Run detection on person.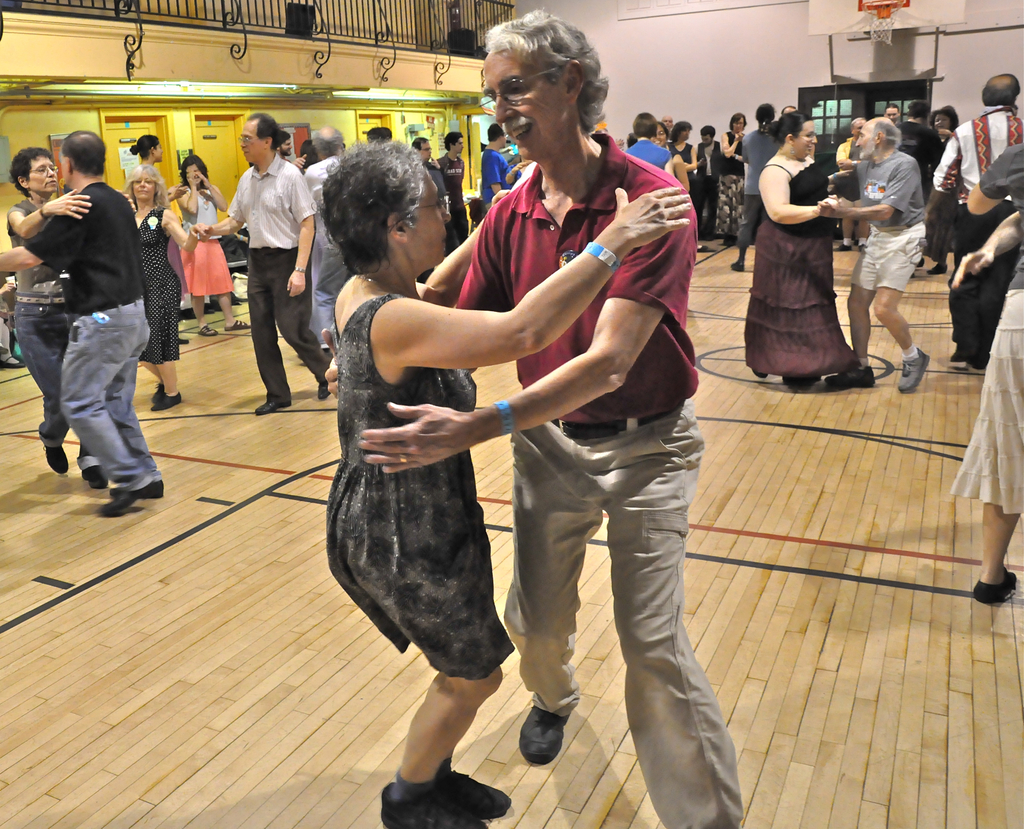
Result: box(673, 122, 696, 173).
